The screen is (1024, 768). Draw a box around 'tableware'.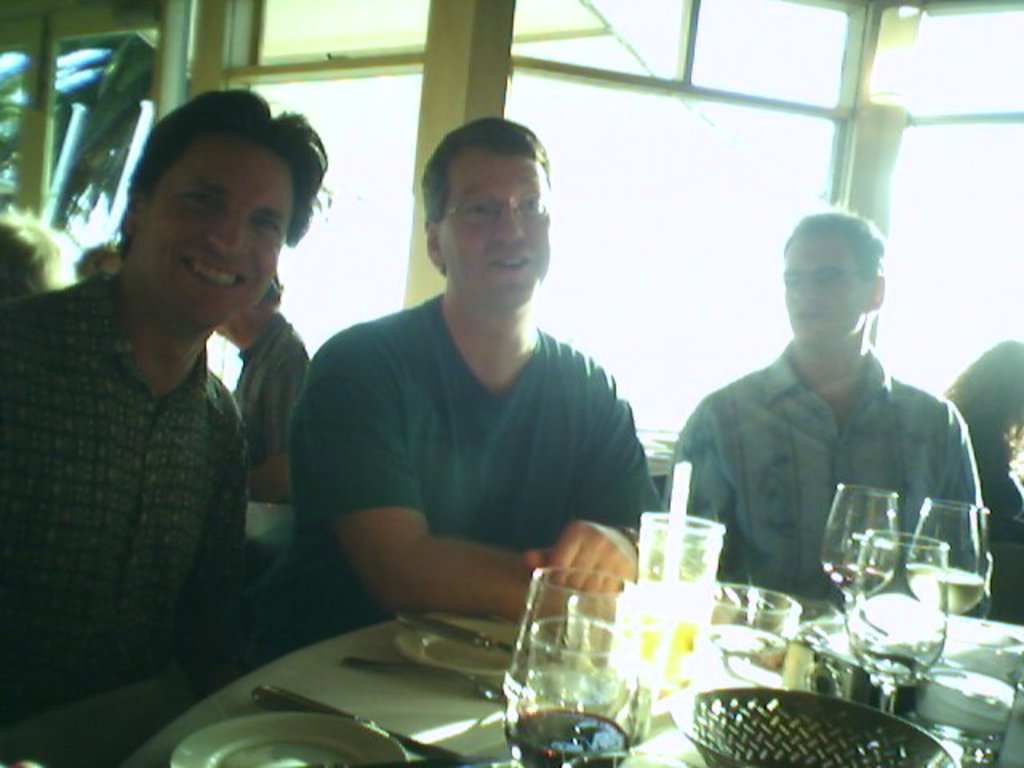
locate(496, 581, 646, 754).
